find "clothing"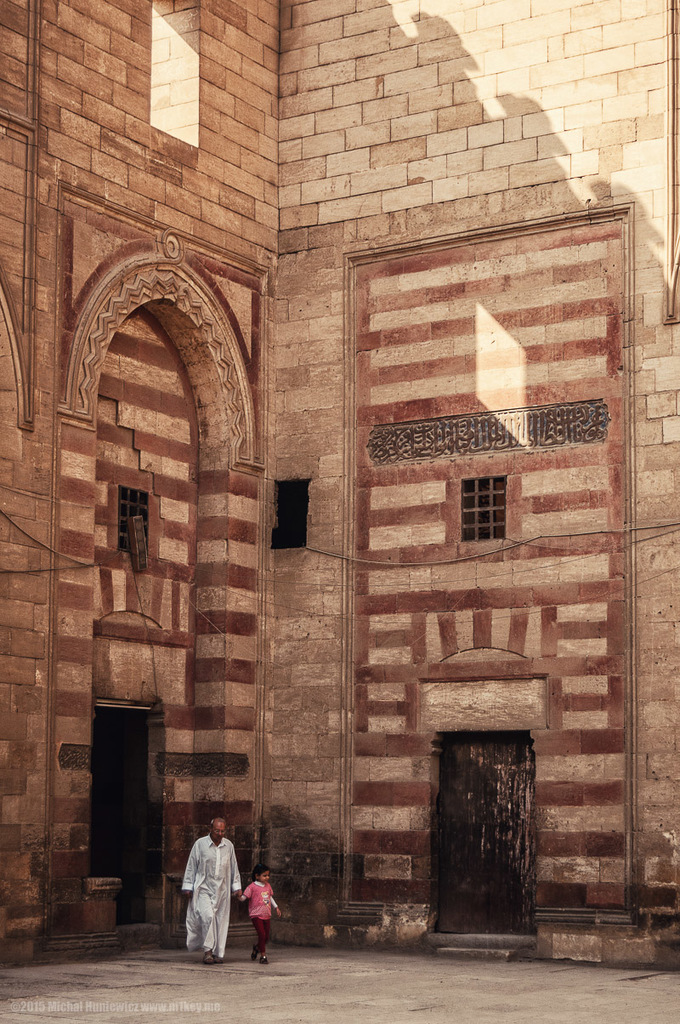
x1=179, y1=838, x2=252, y2=966
